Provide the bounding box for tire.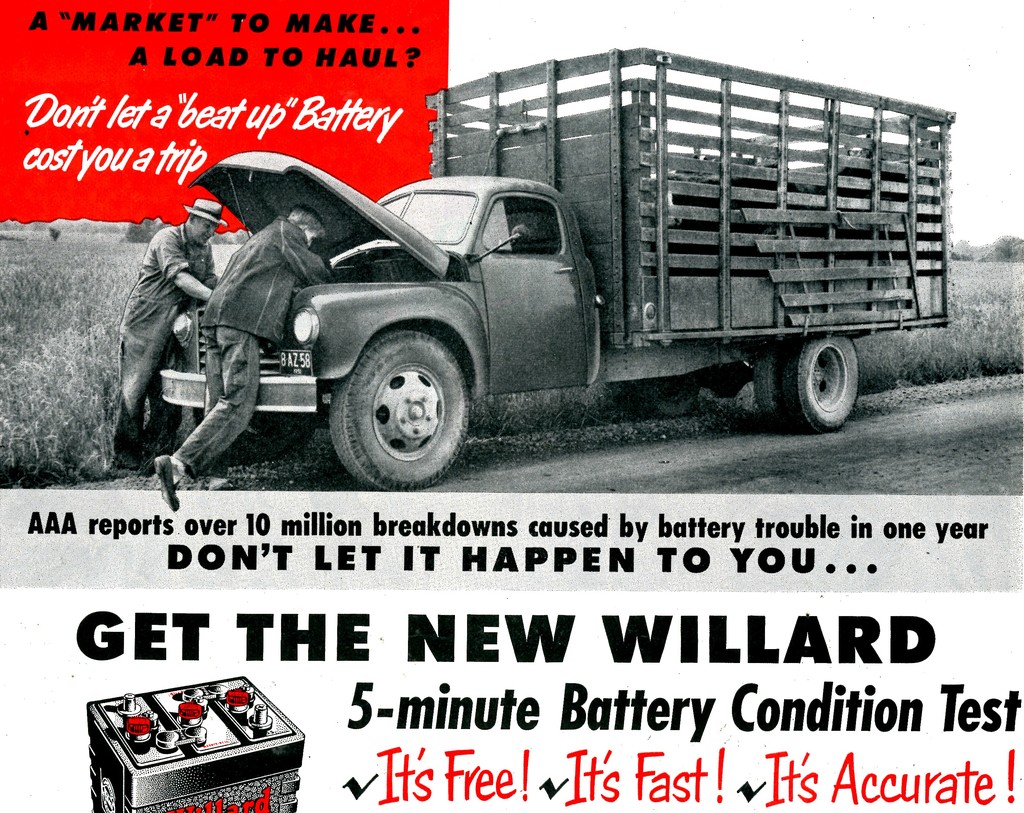
l=770, t=329, r=863, b=434.
